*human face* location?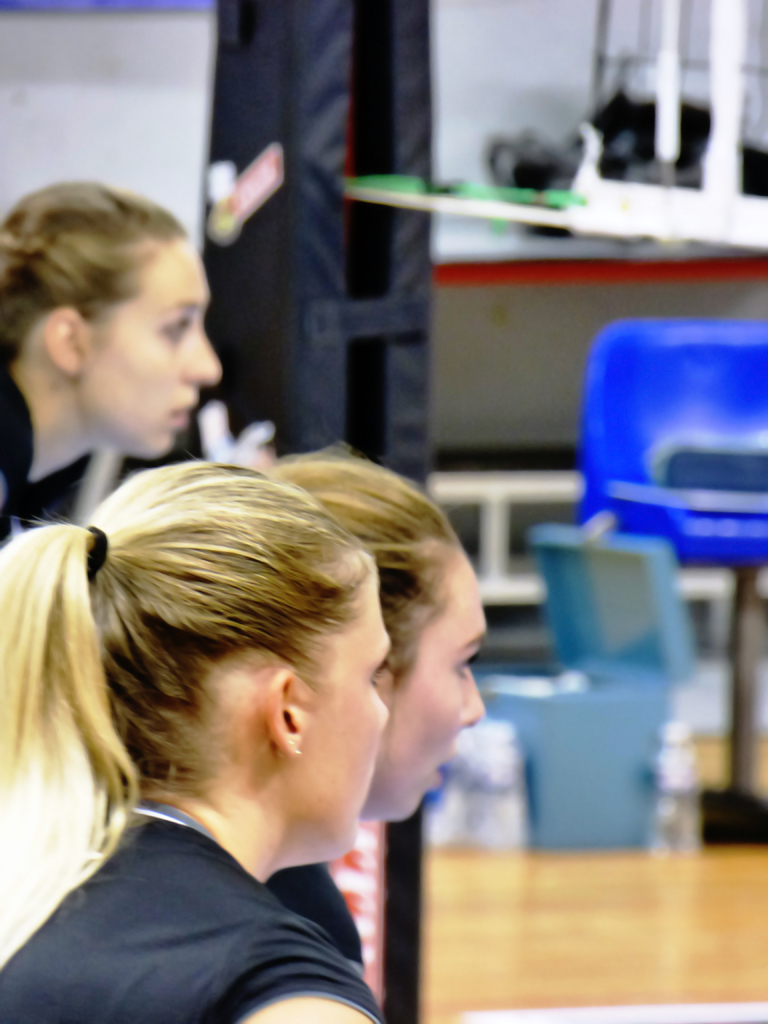
(381,547,490,826)
